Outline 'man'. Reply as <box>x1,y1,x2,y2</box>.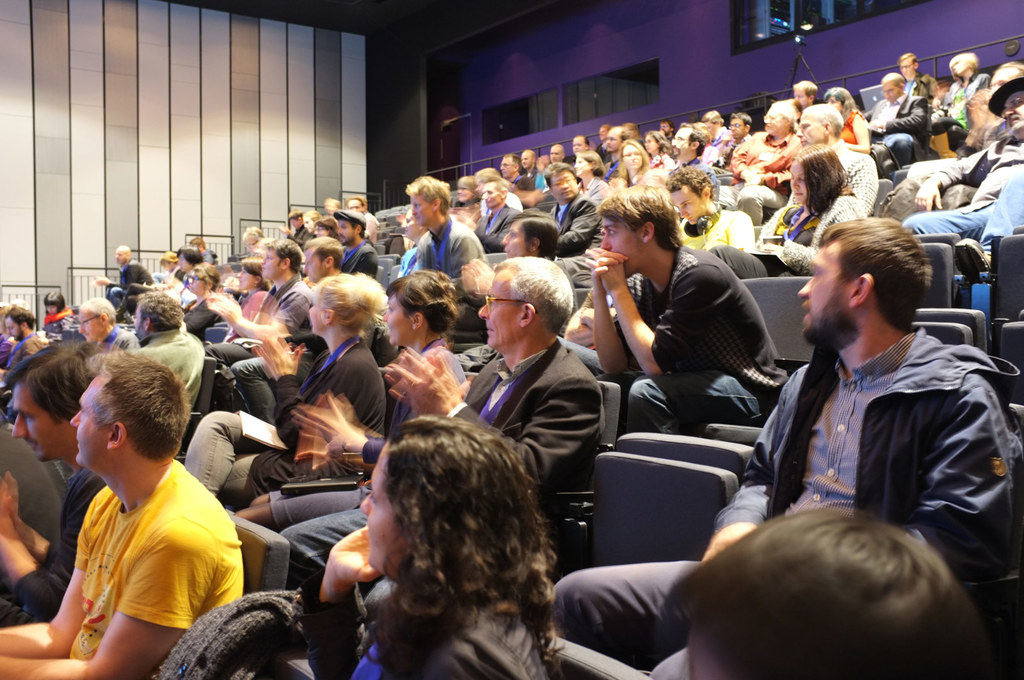
<box>792,79,819,108</box>.
